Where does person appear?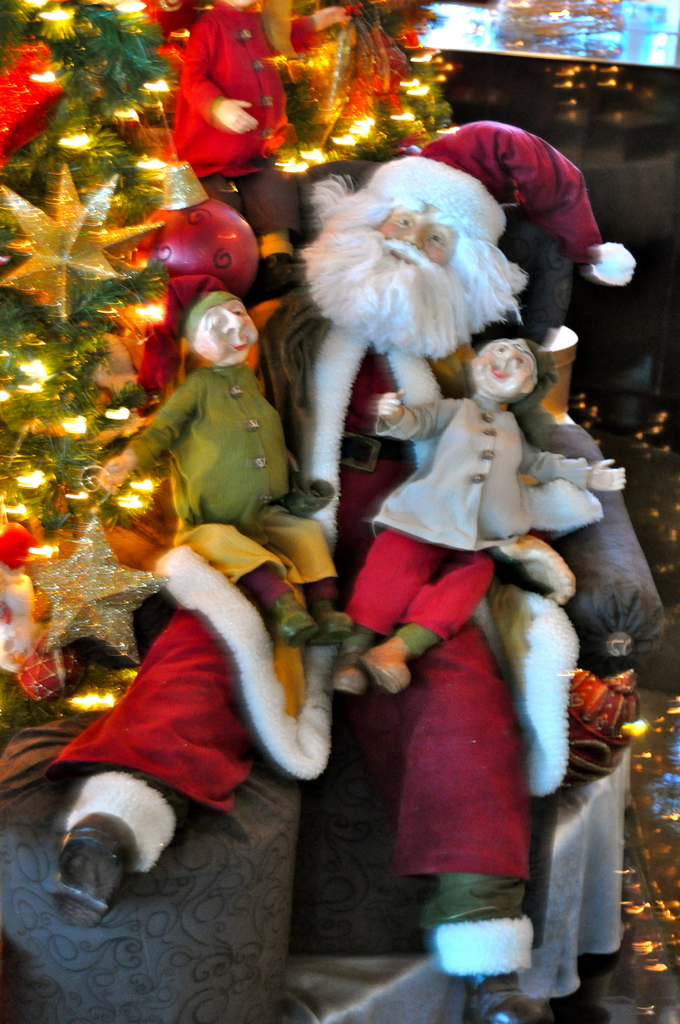
Appears at select_region(95, 295, 354, 640).
